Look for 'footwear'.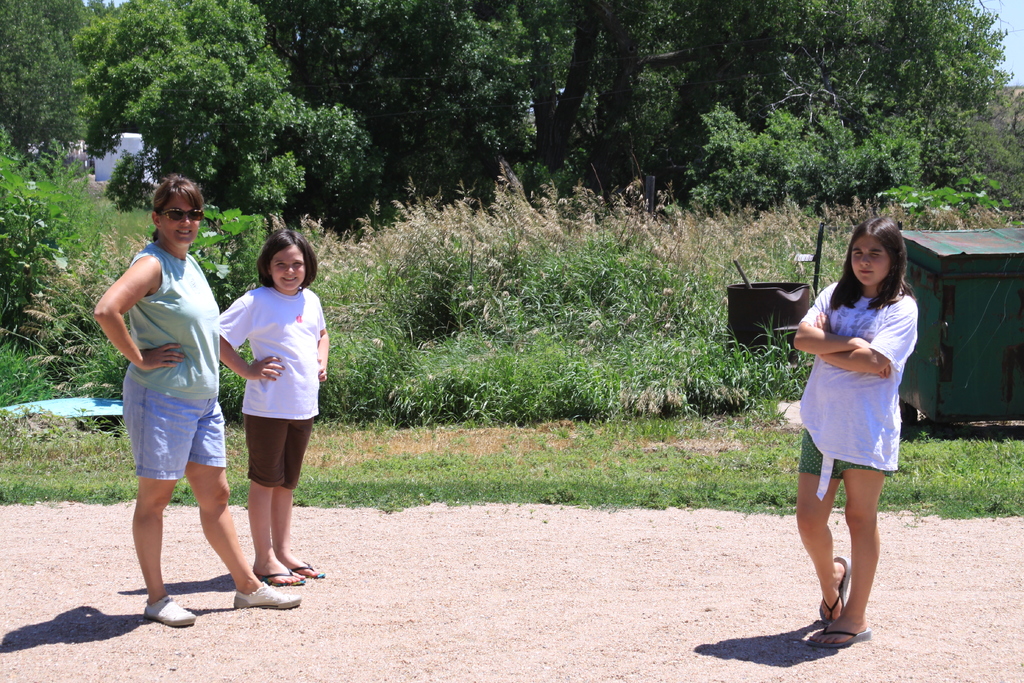
Found: Rect(234, 581, 305, 610).
